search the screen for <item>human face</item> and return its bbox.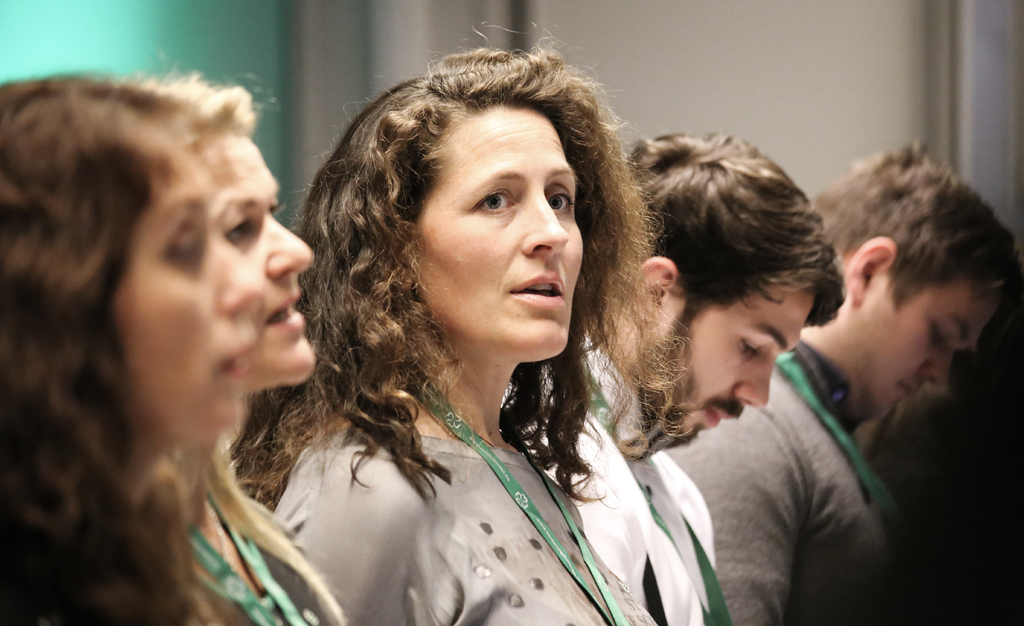
Found: select_region(657, 280, 817, 461).
